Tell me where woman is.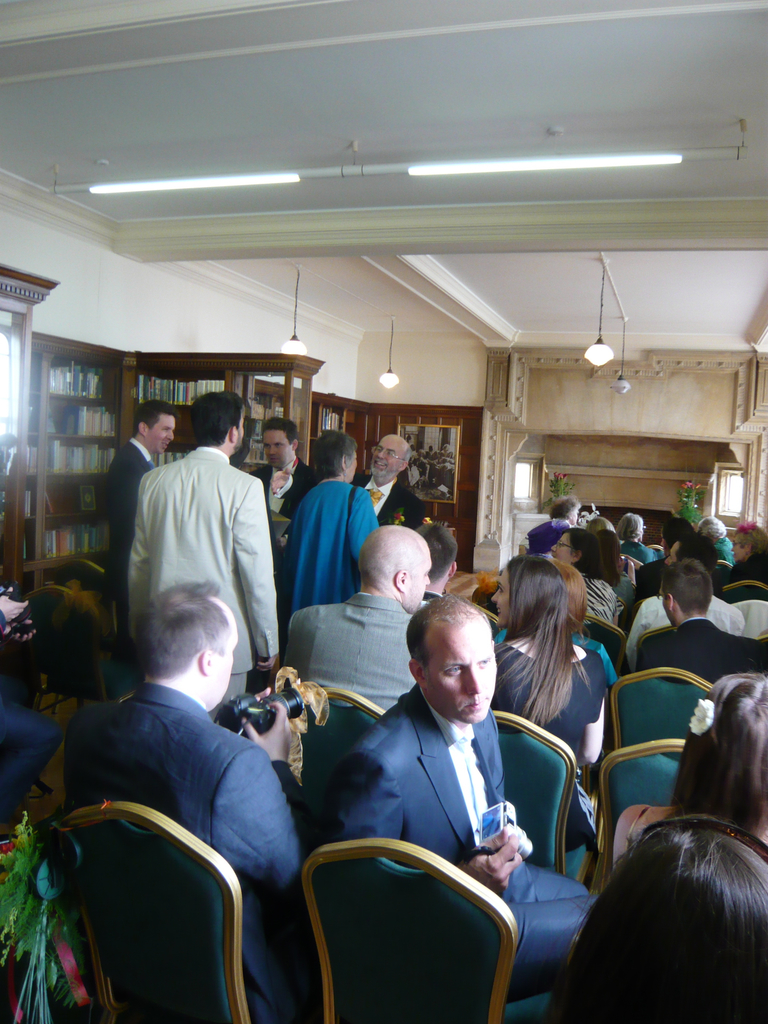
woman is at Rect(719, 525, 767, 588).
